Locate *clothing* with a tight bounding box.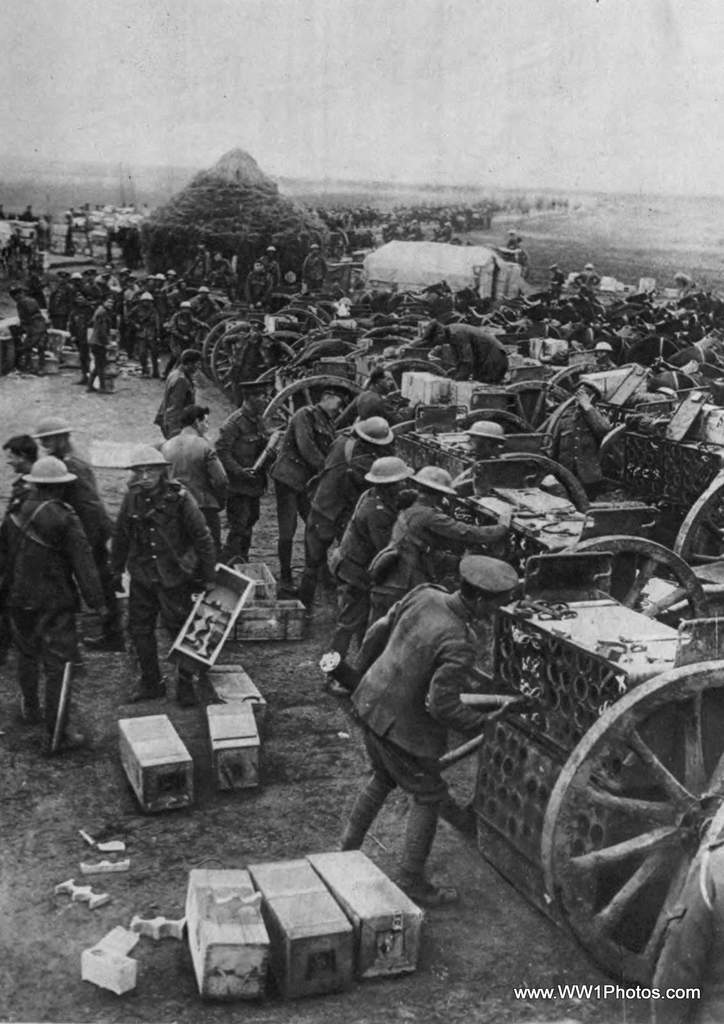
(left=0, top=488, right=104, bottom=728).
